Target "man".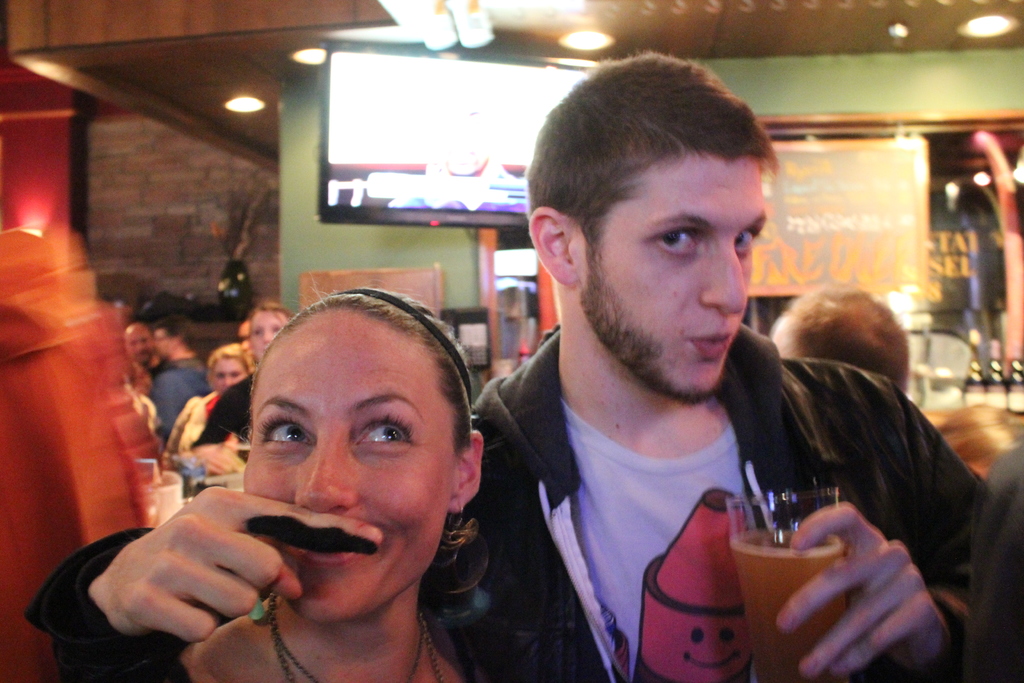
Target region: detection(769, 283, 909, 392).
